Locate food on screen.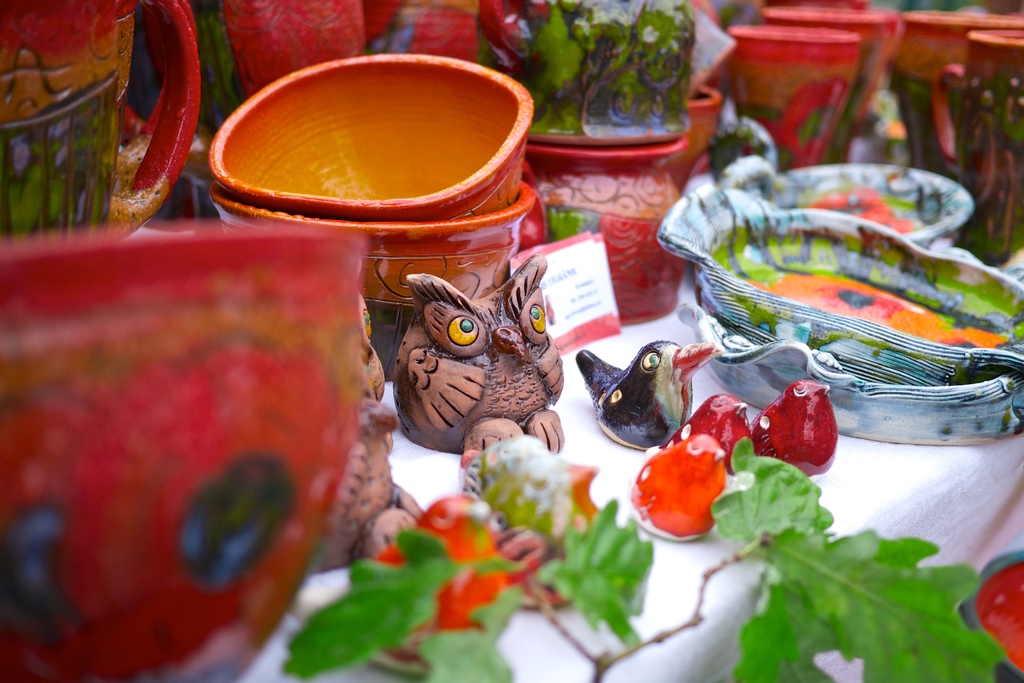
On screen at 767:386:854:472.
